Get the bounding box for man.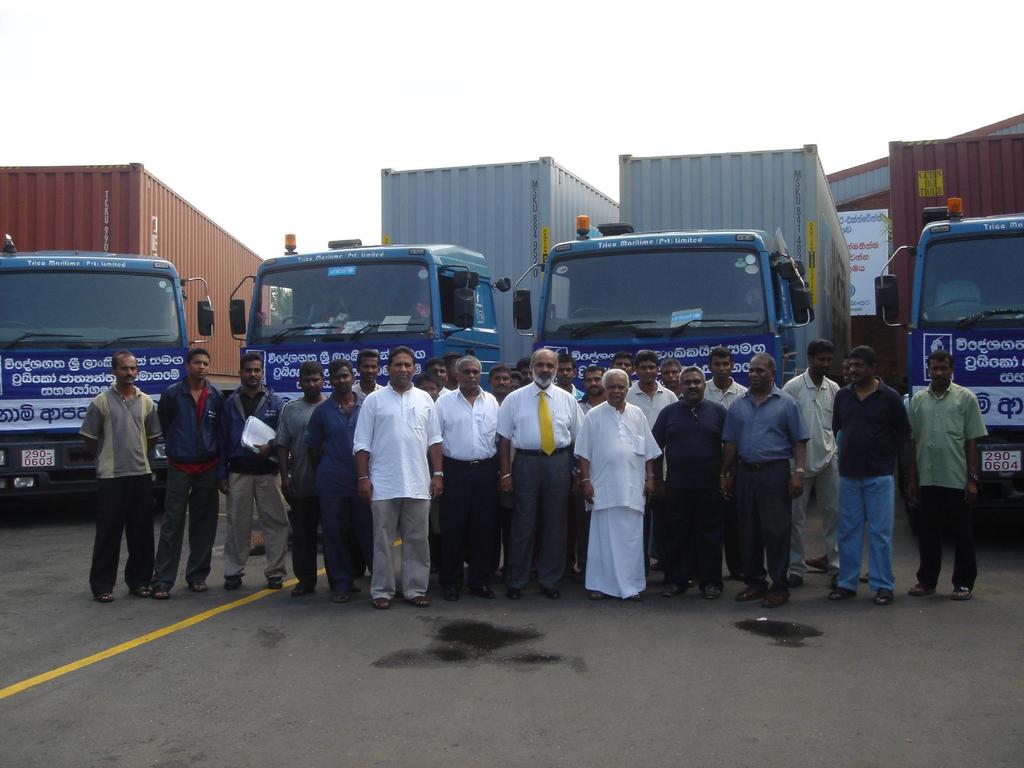
pyautogui.locateOnScreen(611, 353, 631, 376).
